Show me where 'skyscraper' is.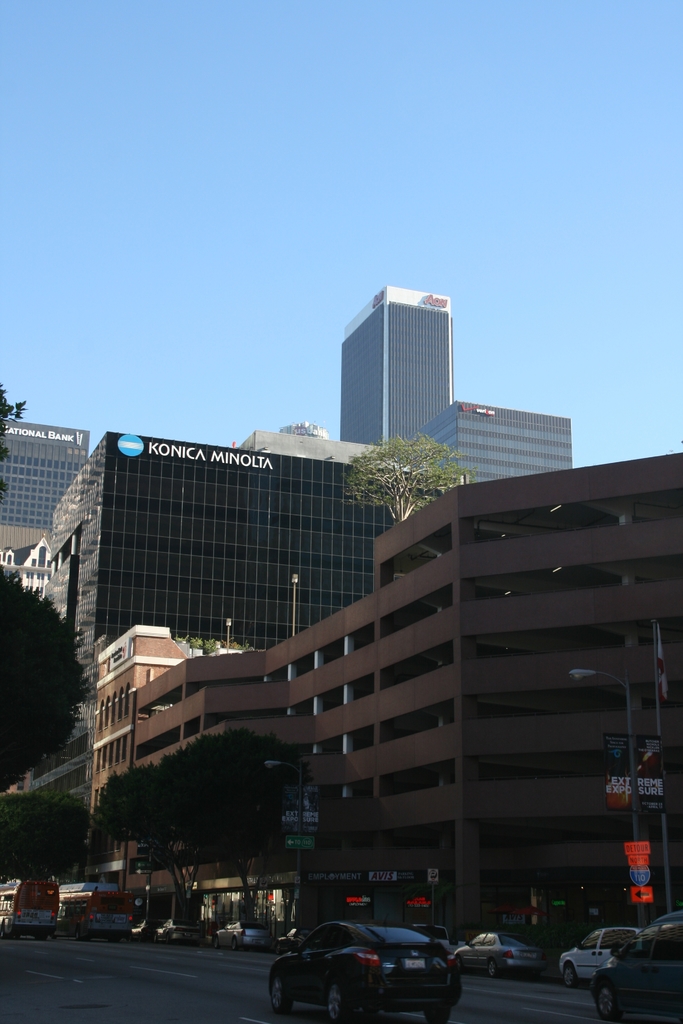
'skyscraper' is at 334 282 459 455.
